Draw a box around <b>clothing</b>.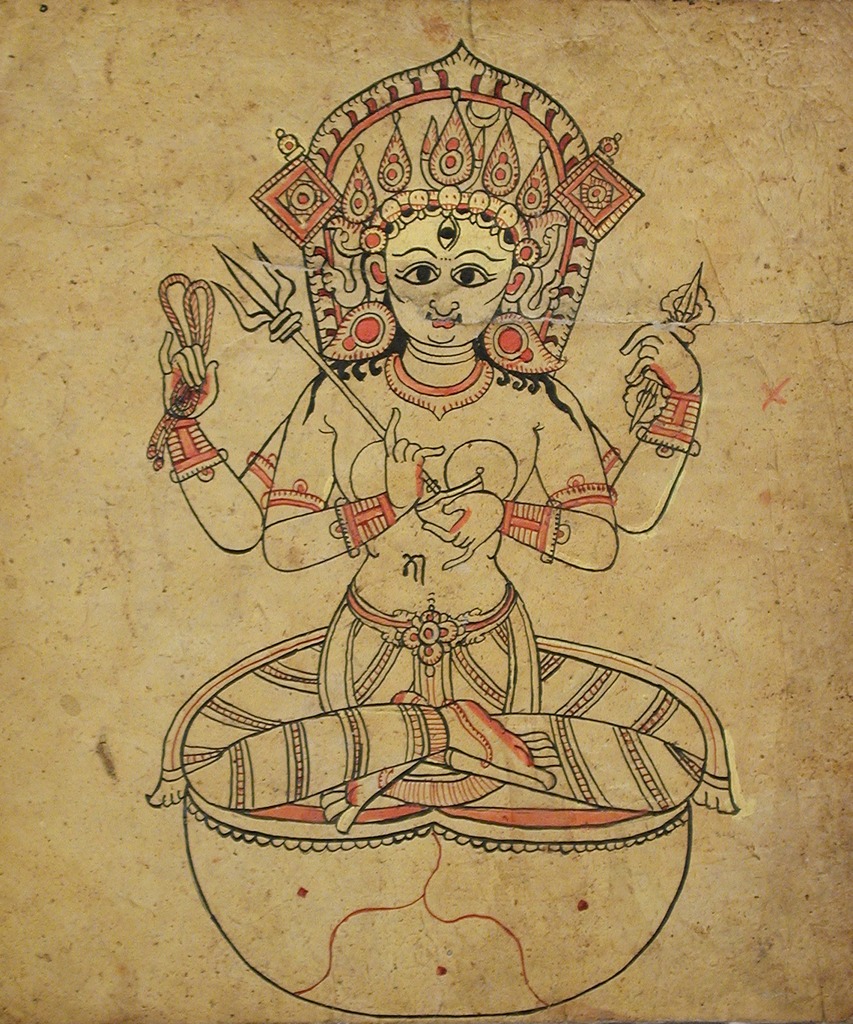
174,580,708,819.
